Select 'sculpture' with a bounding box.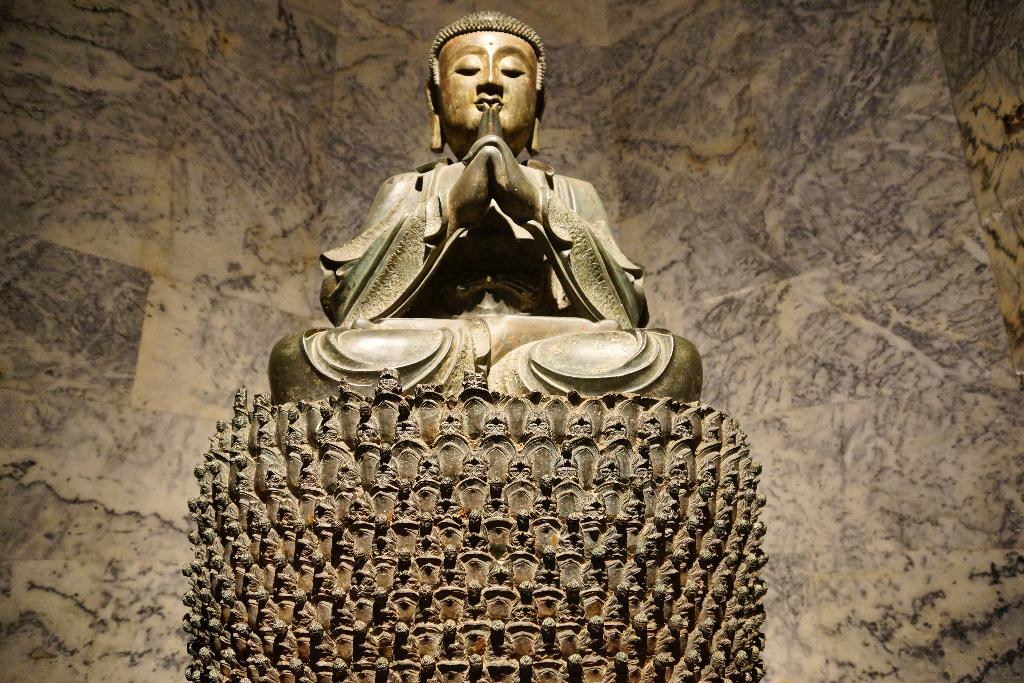
<bbox>346, 494, 386, 522</bbox>.
